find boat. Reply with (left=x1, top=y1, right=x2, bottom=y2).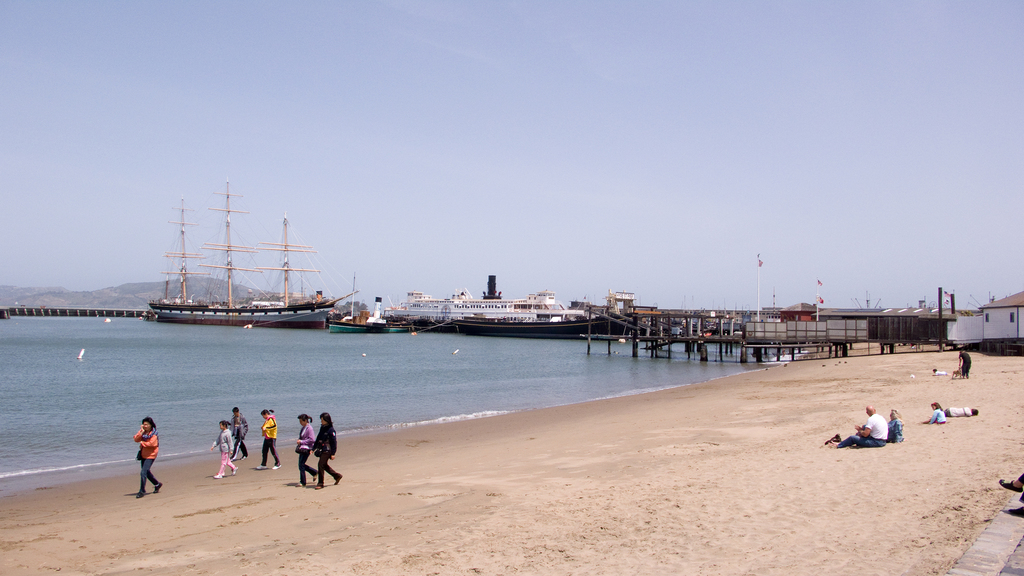
(left=383, top=287, right=536, bottom=327).
